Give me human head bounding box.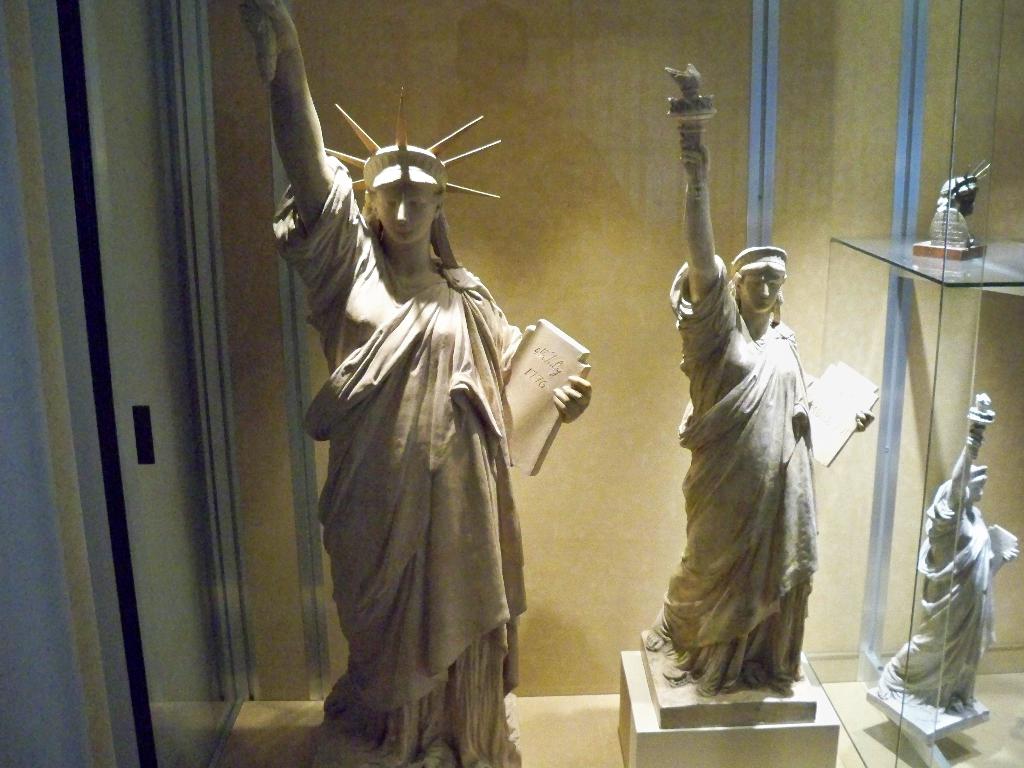
crop(965, 466, 989, 509).
